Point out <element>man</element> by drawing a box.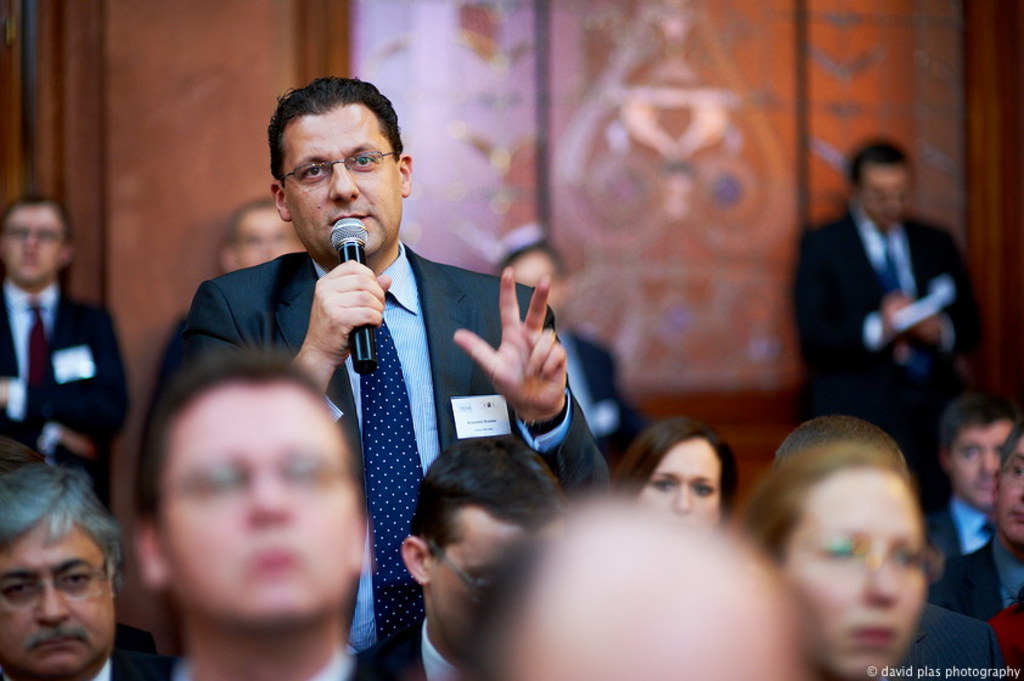
(left=0, top=191, right=130, bottom=505).
